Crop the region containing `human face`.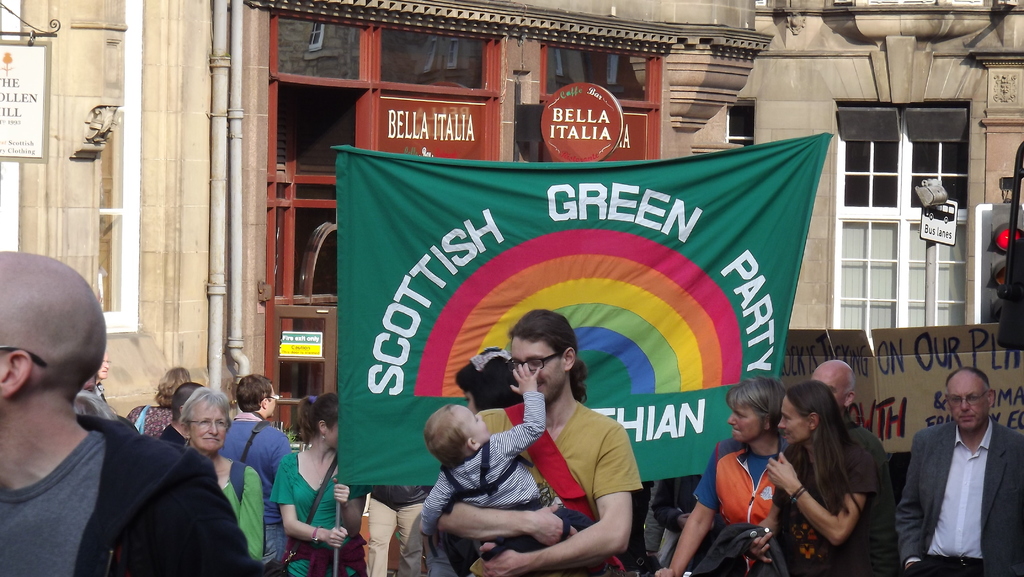
Crop region: {"left": 778, "top": 399, "right": 807, "bottom": 446}.
